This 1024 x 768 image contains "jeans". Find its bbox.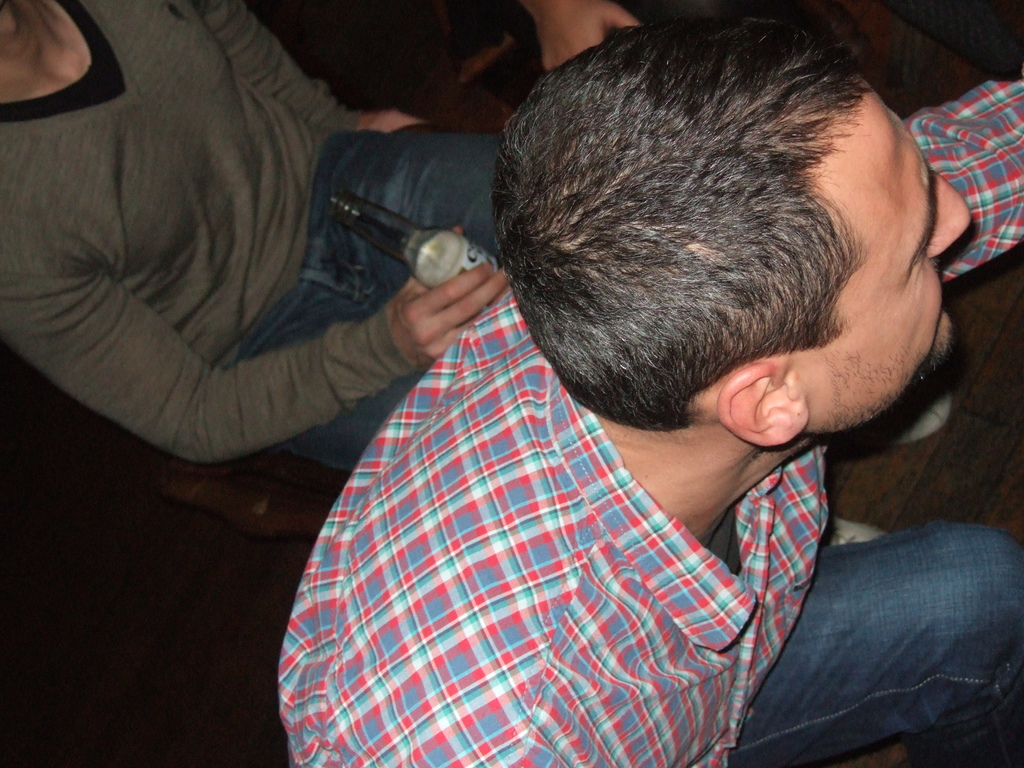
[x1=218, y1=121, x2=508, y2=476].
